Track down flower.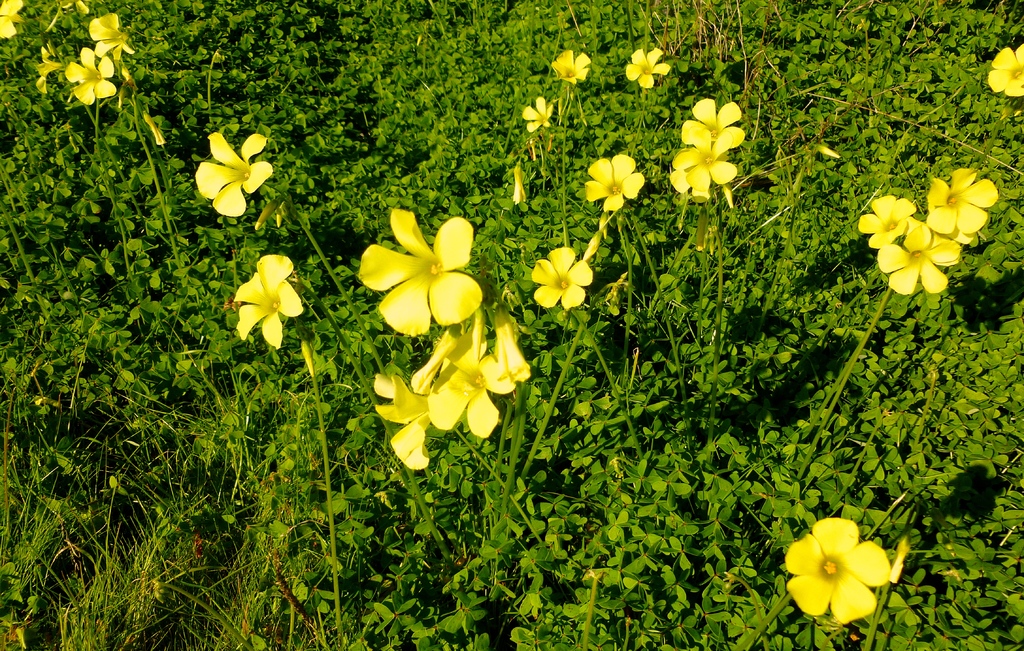
Tracked to bbox=[423, 328, 522, 444].
